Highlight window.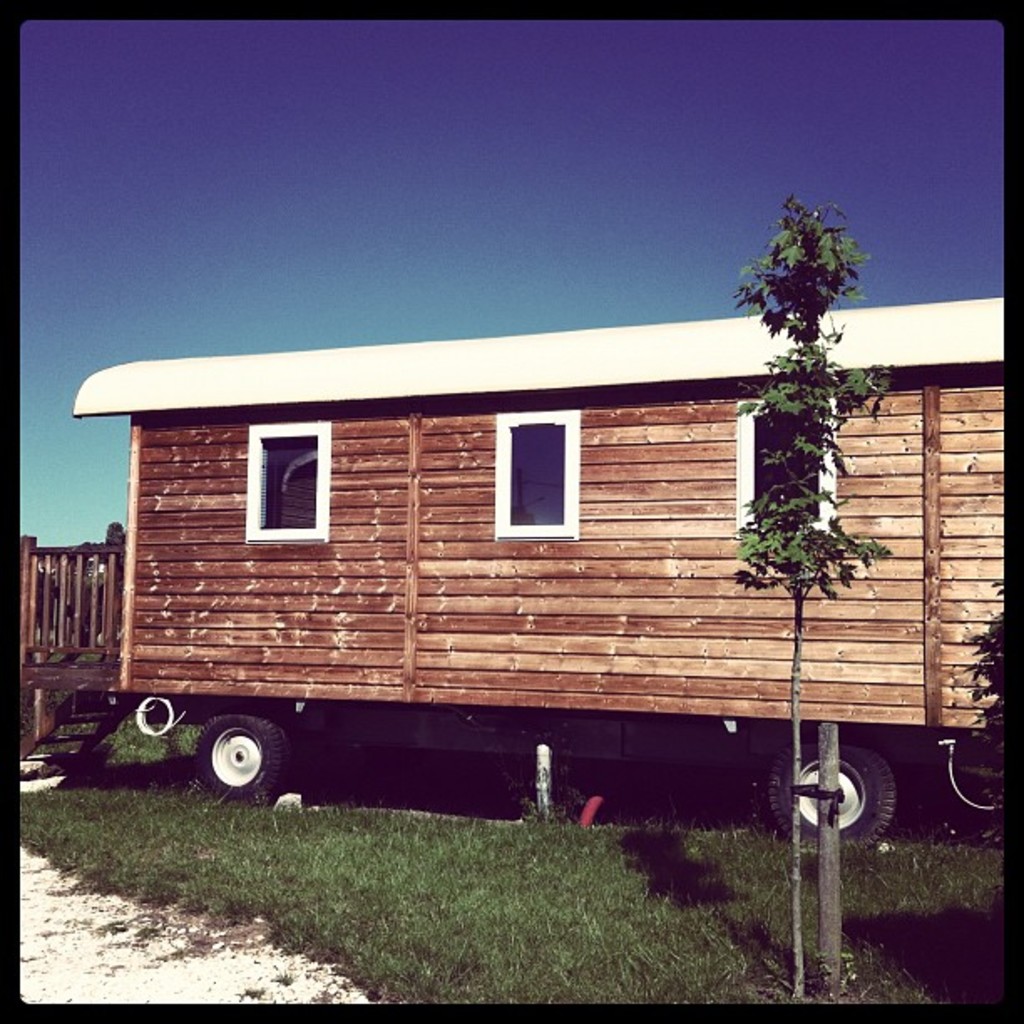
Highlighted region: bbox(746, 400, 838, 556).
